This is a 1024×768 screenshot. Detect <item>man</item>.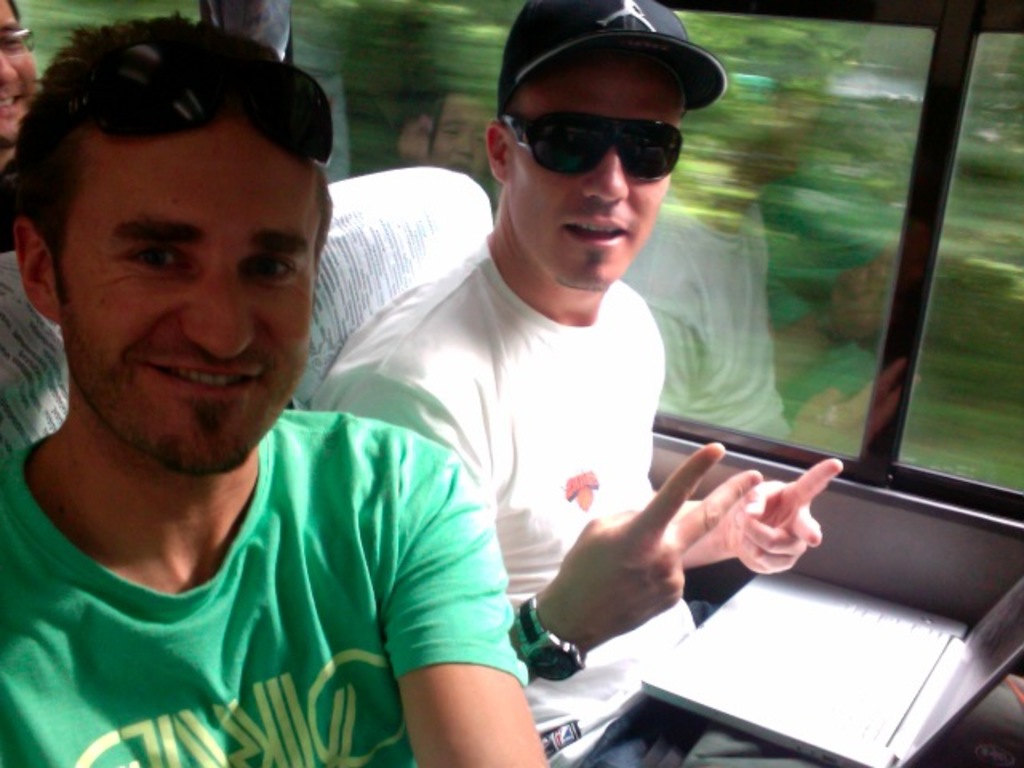
<region>0, 0, 38, 170</region>.
